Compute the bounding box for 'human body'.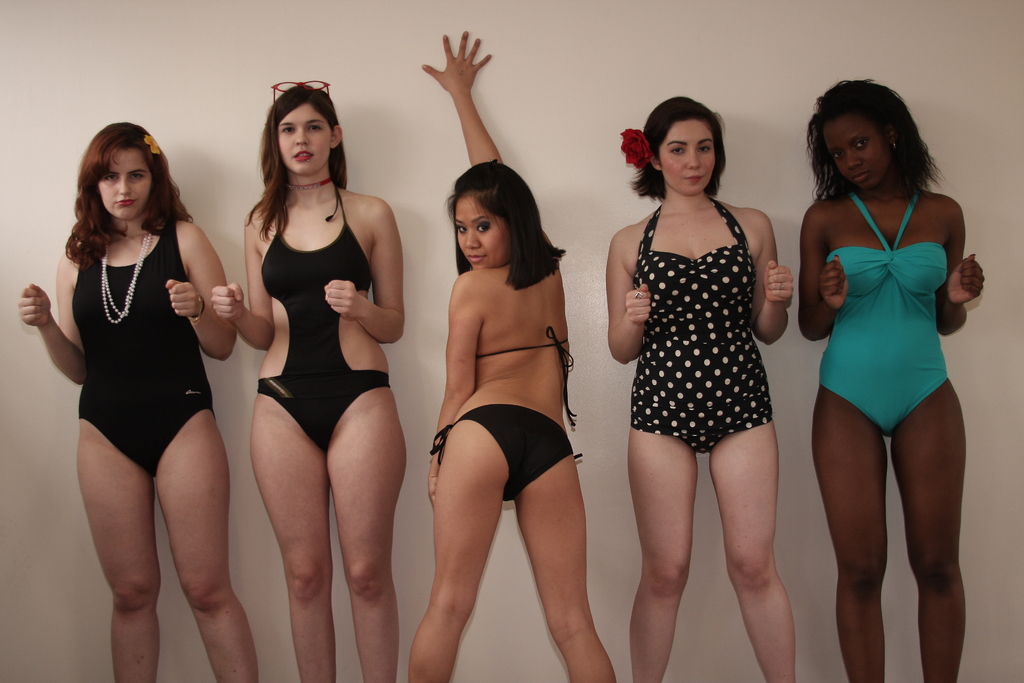
pyautogui.locateOnScreen(18, 209, 260, 682).
